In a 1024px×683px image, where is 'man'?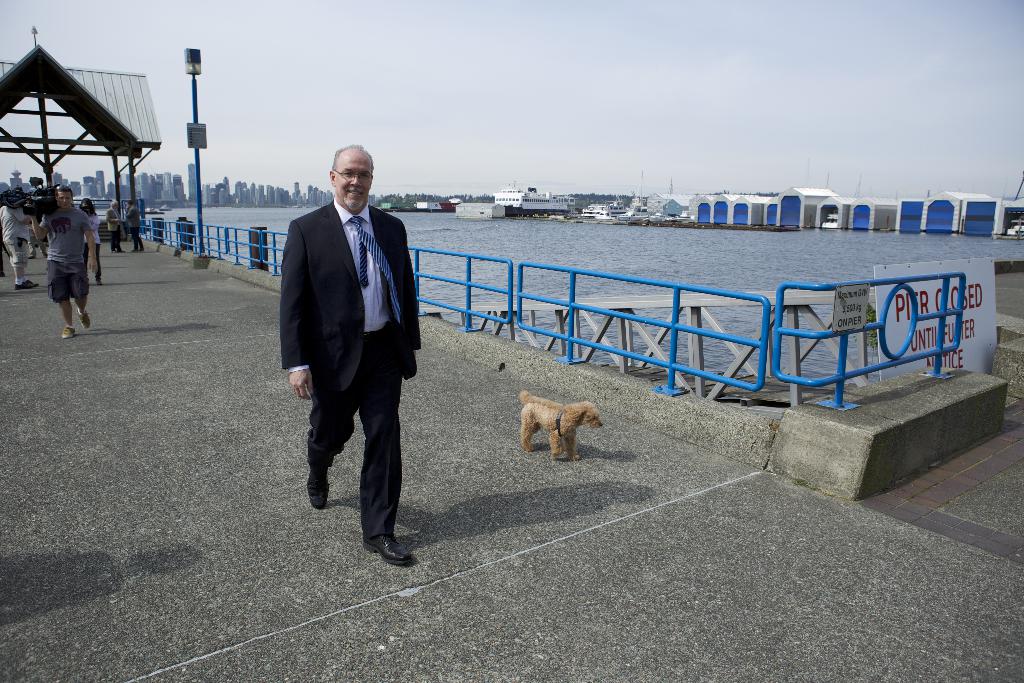
crop(102, 197, 128, 254).
